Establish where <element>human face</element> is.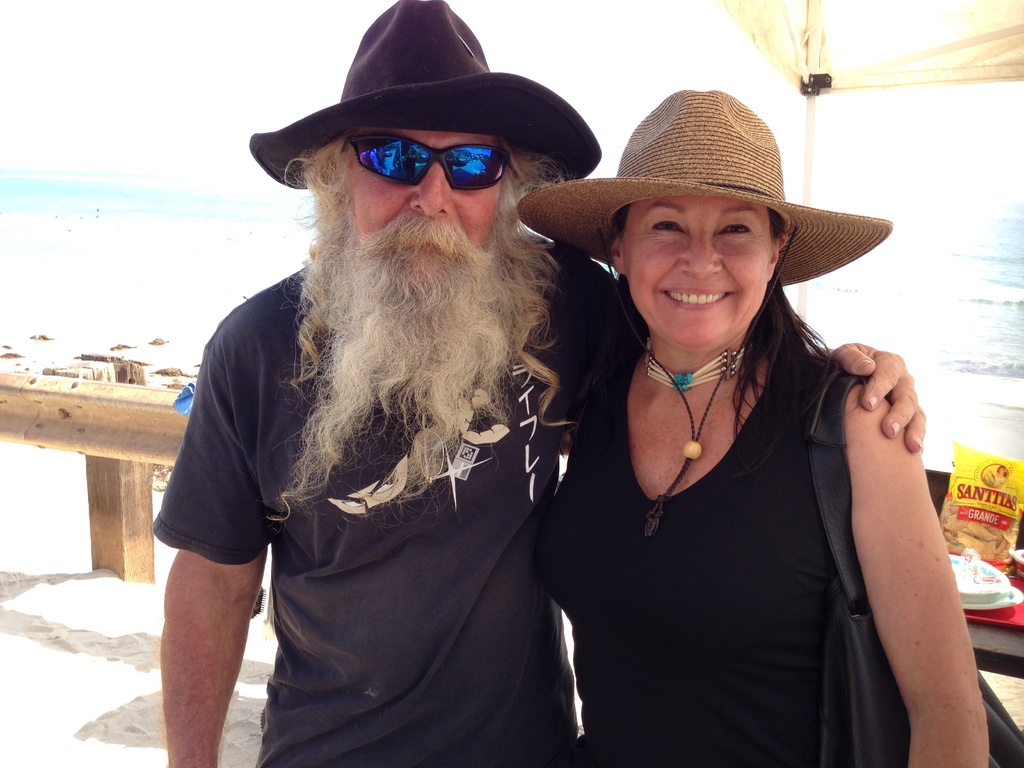
Established at rect(348, 132, 515, 305).
